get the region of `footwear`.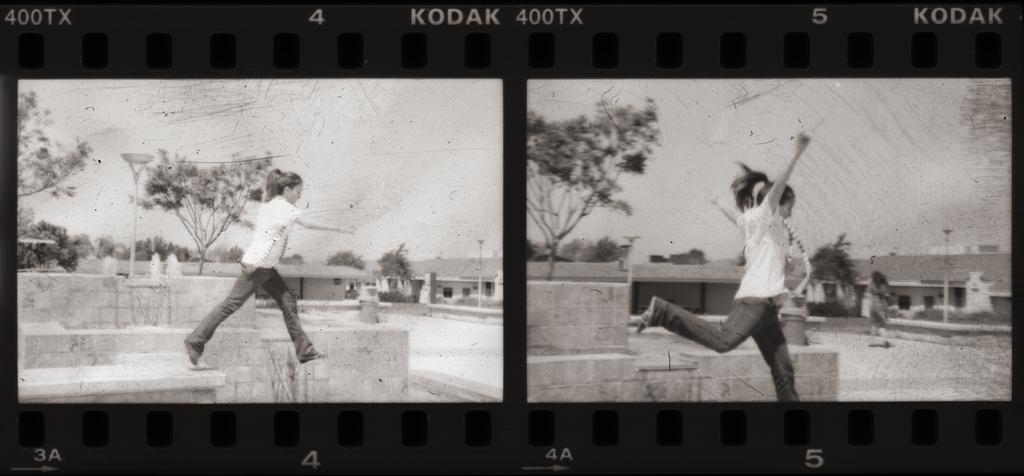
box(639, 297, 655, 333).
